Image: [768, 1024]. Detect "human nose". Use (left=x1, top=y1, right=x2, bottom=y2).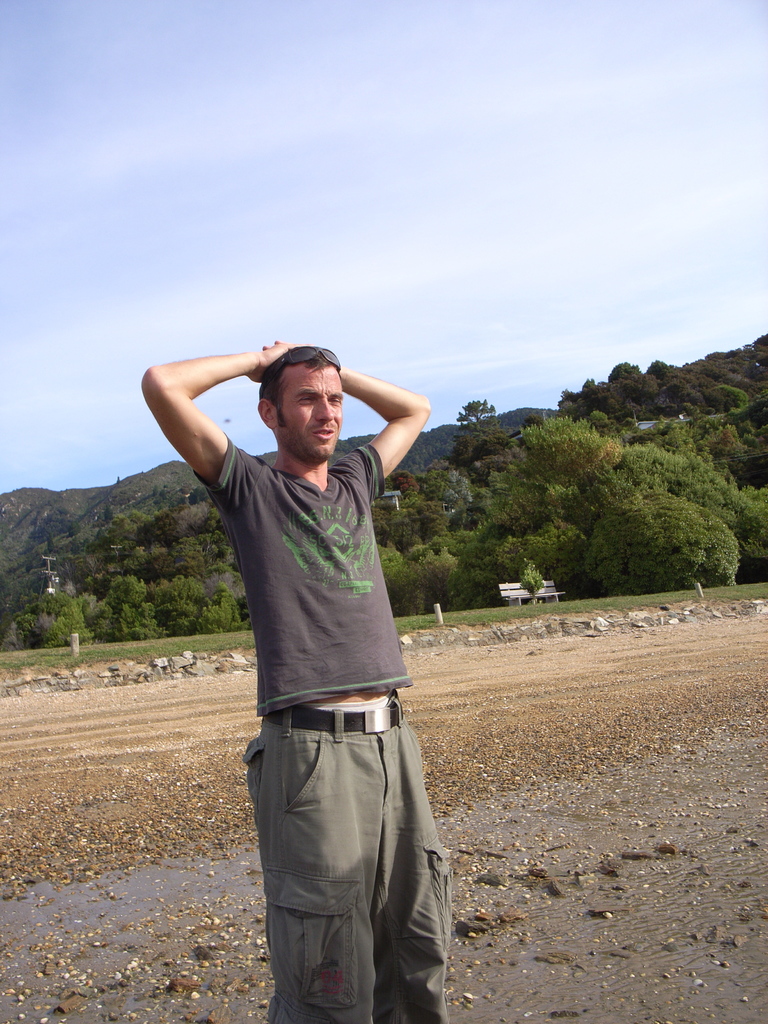
(left=314, top=403, right=338, bottom=427).
